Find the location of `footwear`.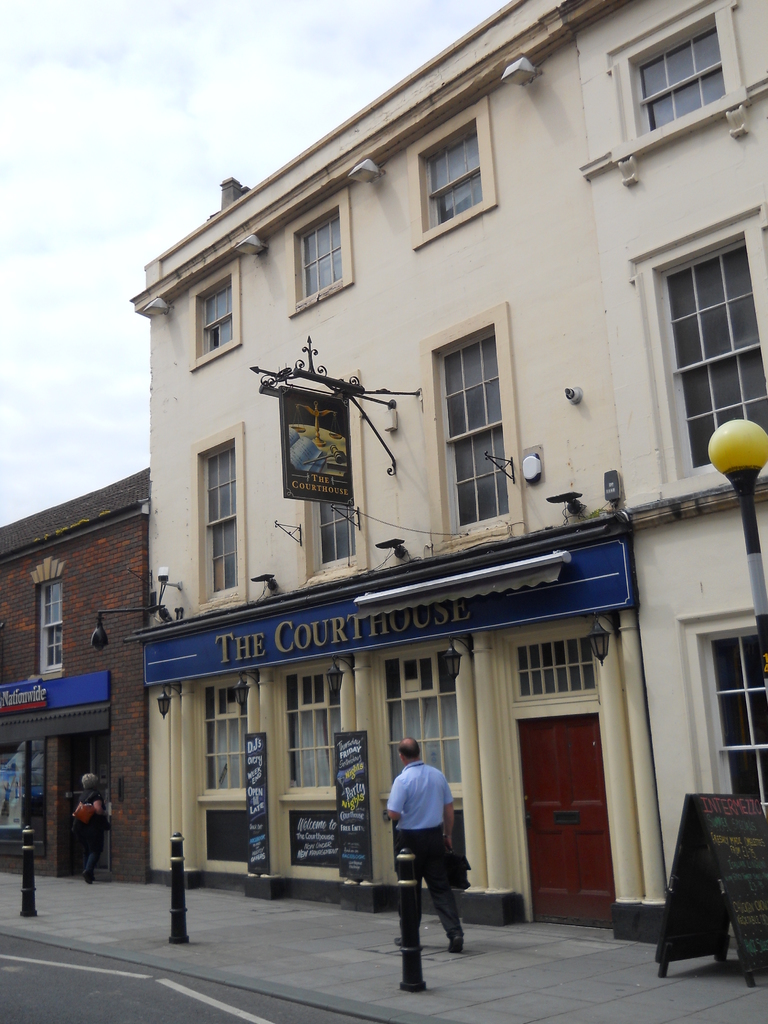
Location: select_region(447, 931, 462, 952).
